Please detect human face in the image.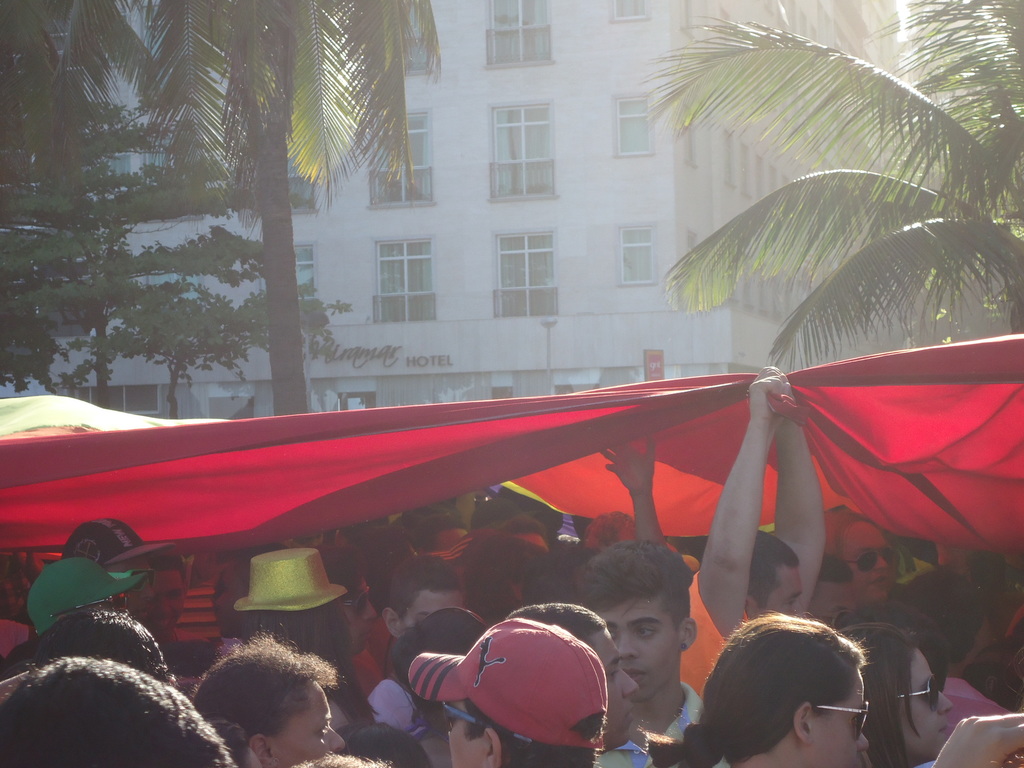
region(902, 651, 950, 756).
